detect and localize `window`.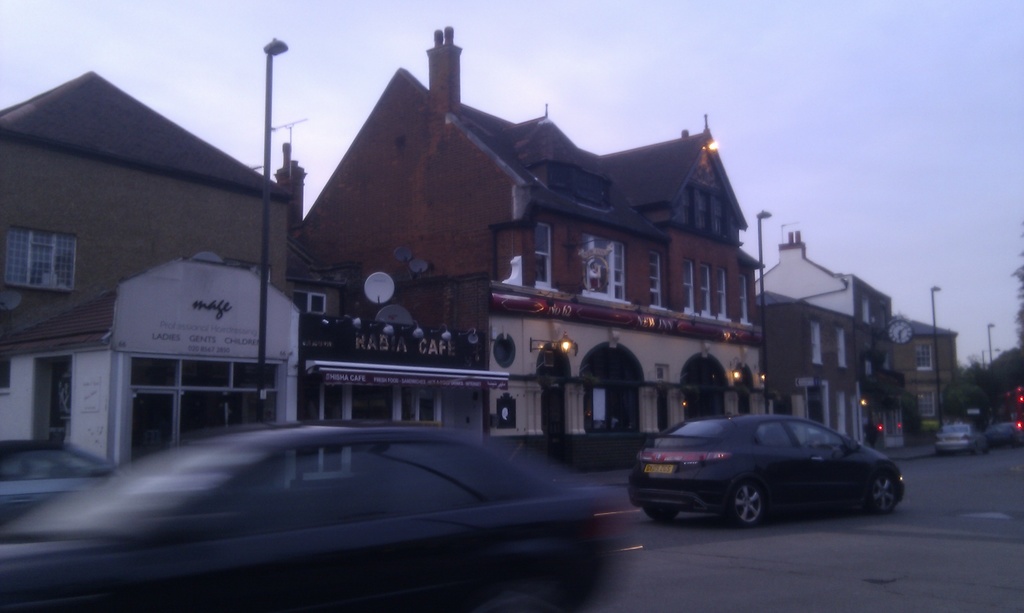
Localized at (685,266,700,314).
